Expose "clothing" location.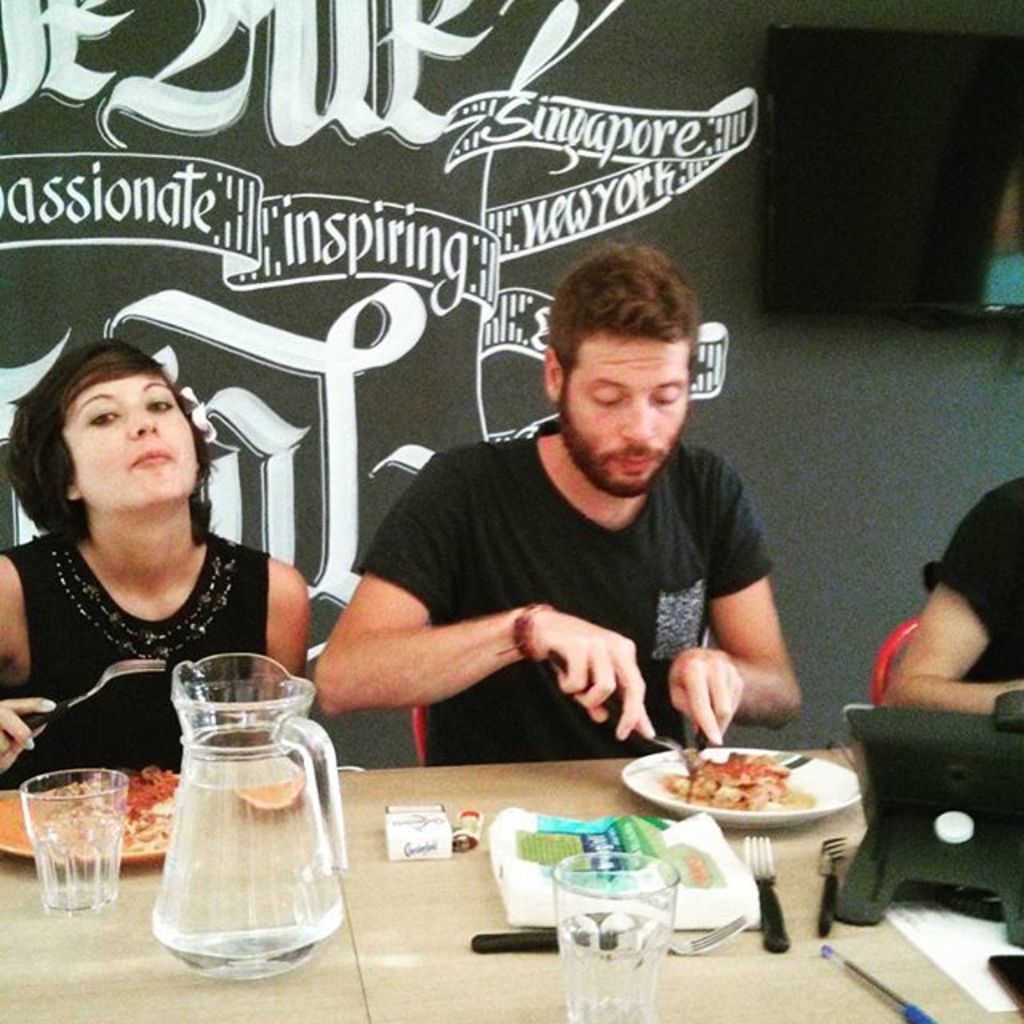
Exposed at (352,443,773,763).
